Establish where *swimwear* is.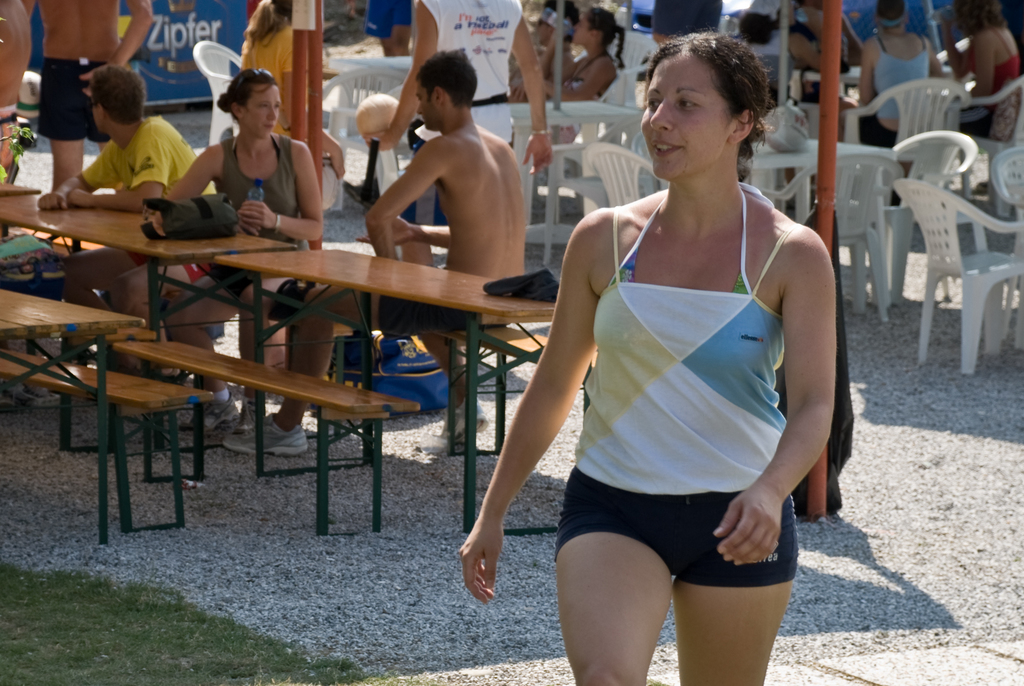
Established at [564, 194, 790, 498].
